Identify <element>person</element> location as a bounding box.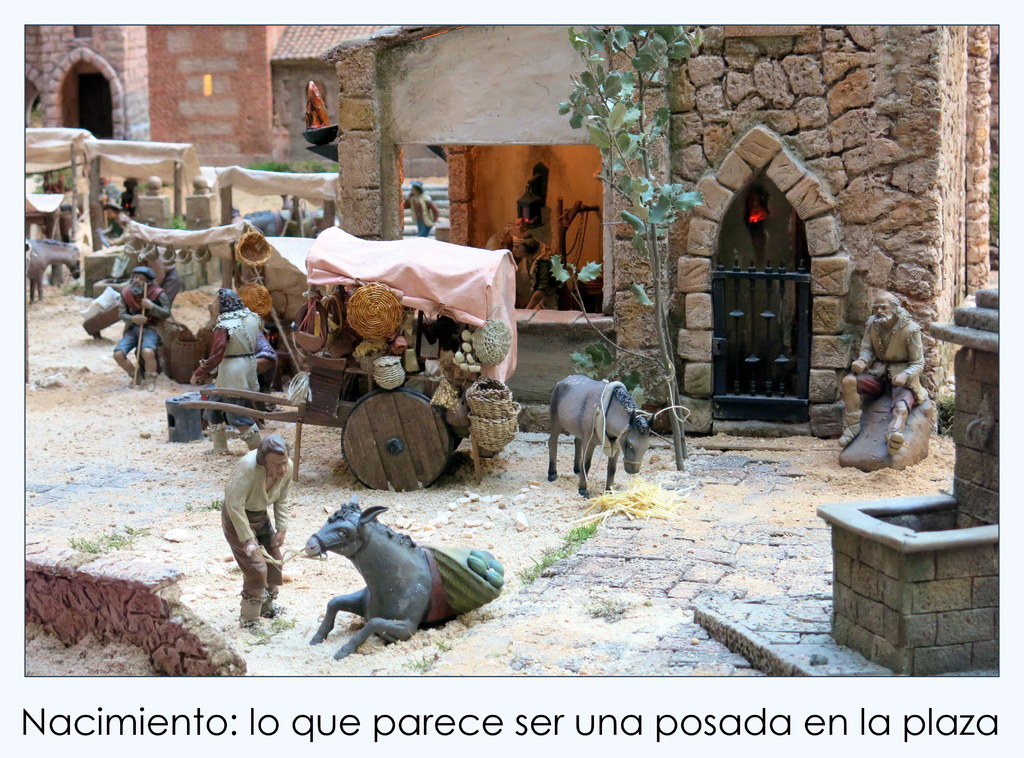
(182,287,267,467).
